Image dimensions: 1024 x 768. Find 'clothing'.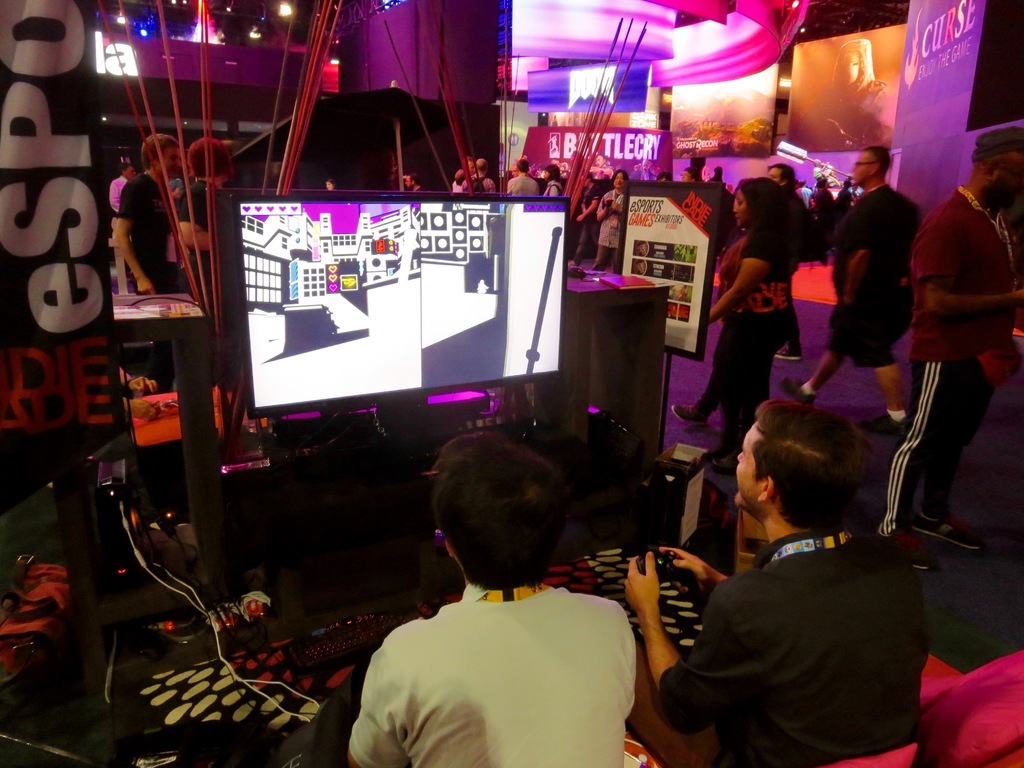
box=[797, 186, 810, 205].
